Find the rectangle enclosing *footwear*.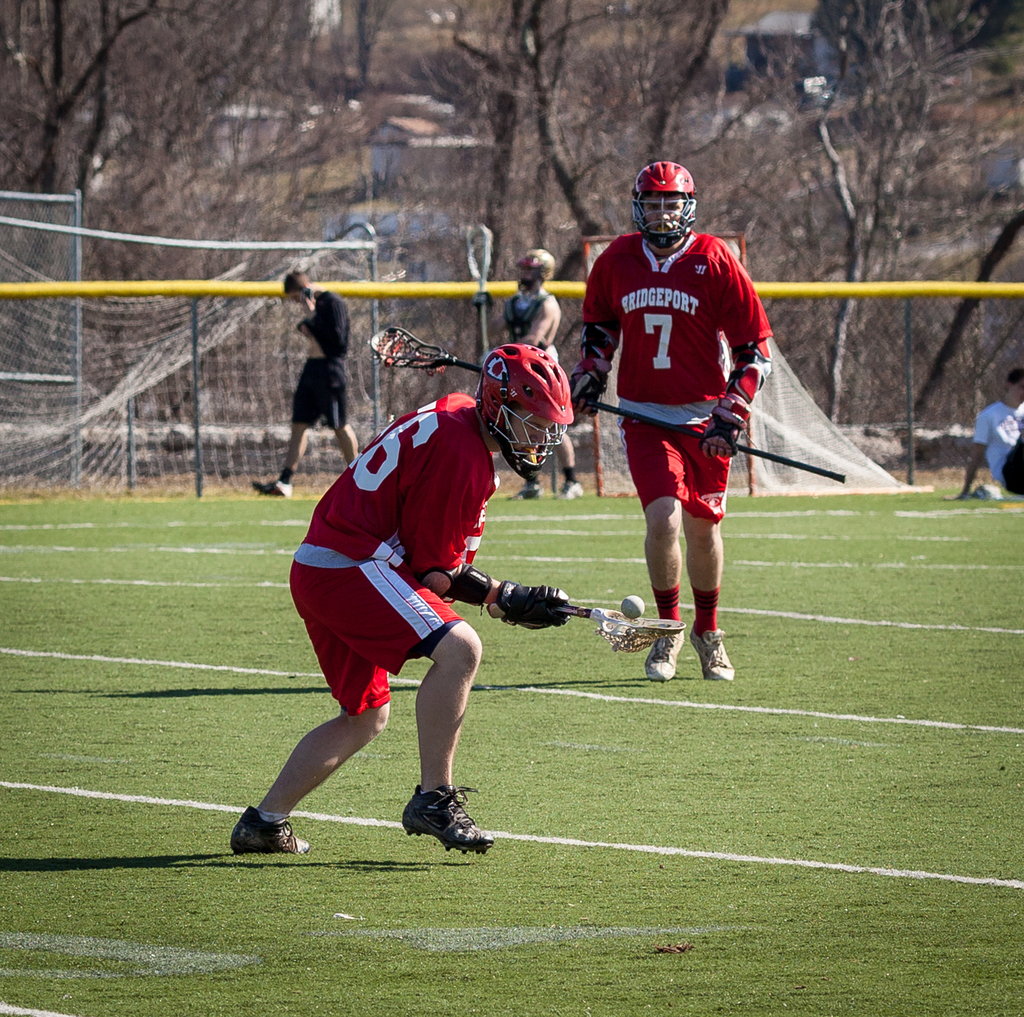
[561, 481, 585, 498].
